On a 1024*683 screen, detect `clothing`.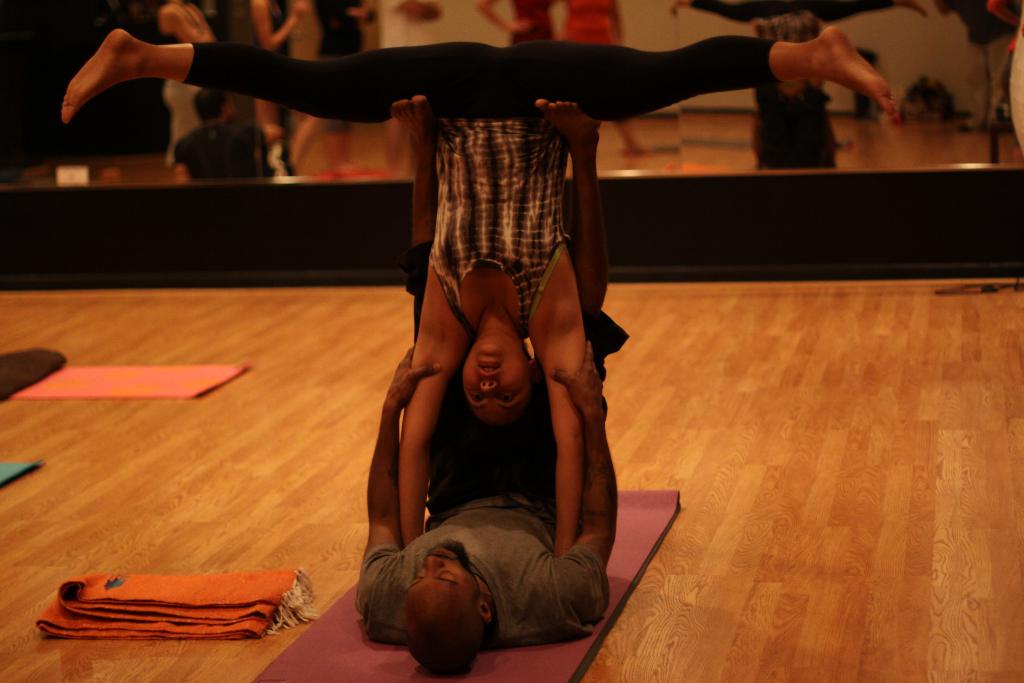
(175, 106, 266, 177).
